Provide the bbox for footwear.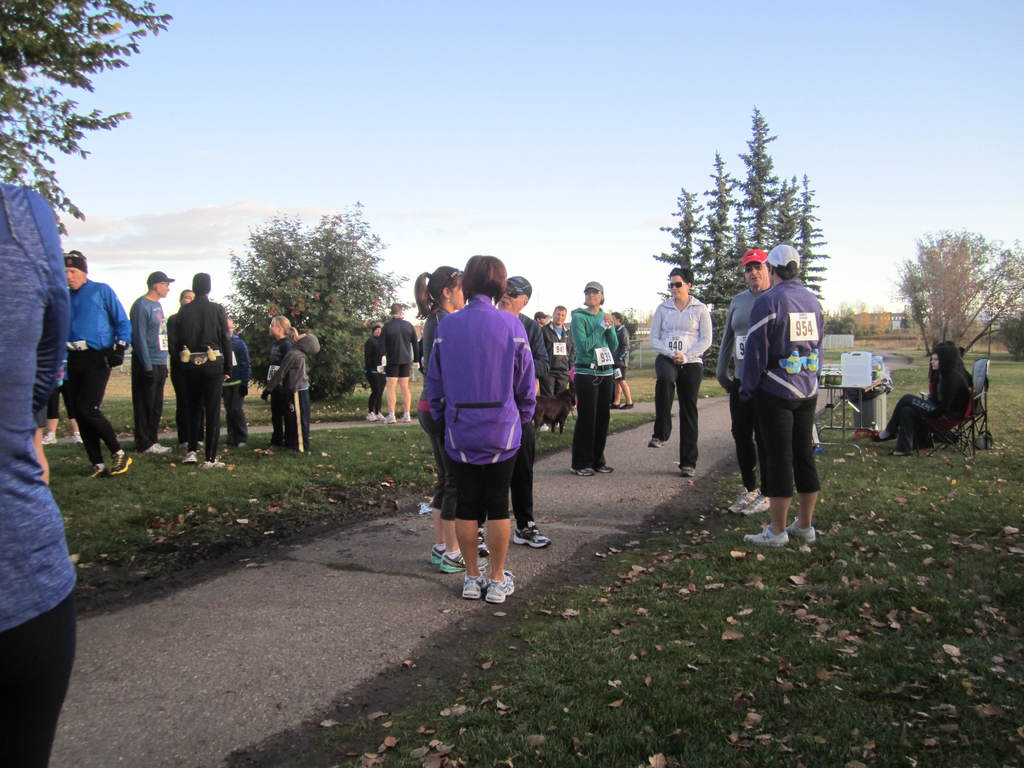
box(424, 542, 489, 578).
